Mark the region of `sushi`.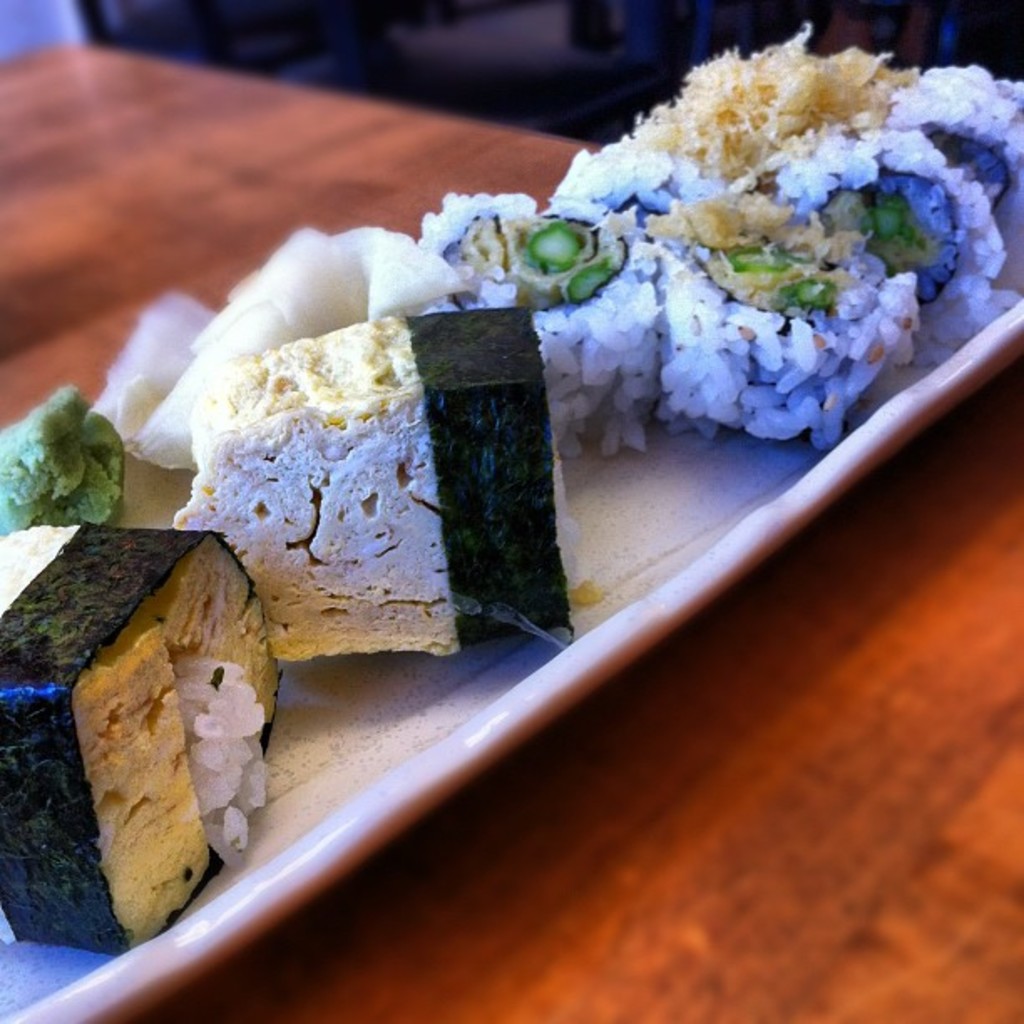
Region: bbox(0, 509, 294, 925).
